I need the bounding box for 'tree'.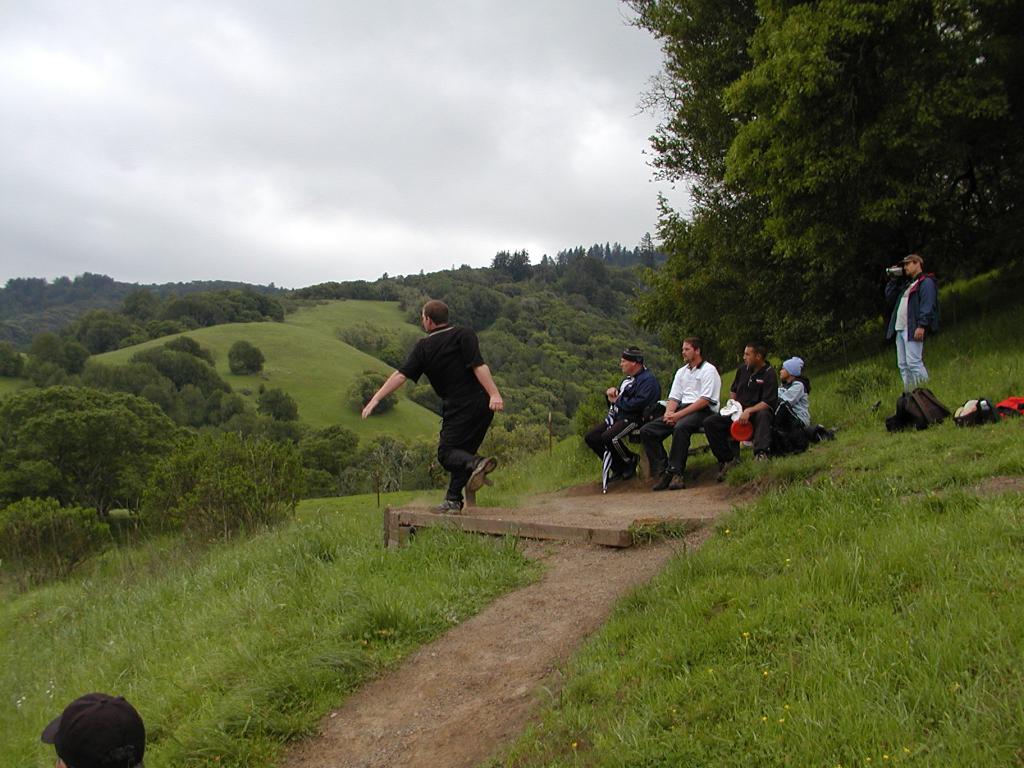
Here it is: bbox=(133, 346, 234, 394).
